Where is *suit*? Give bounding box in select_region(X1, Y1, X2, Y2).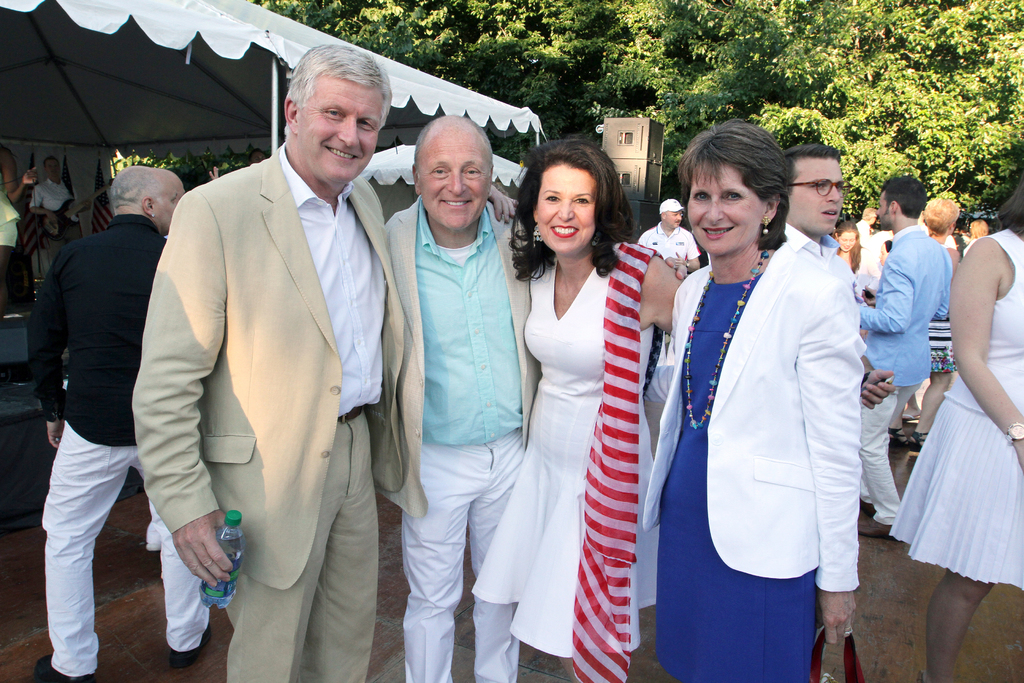
select_region(859, 231, 953, 384).
